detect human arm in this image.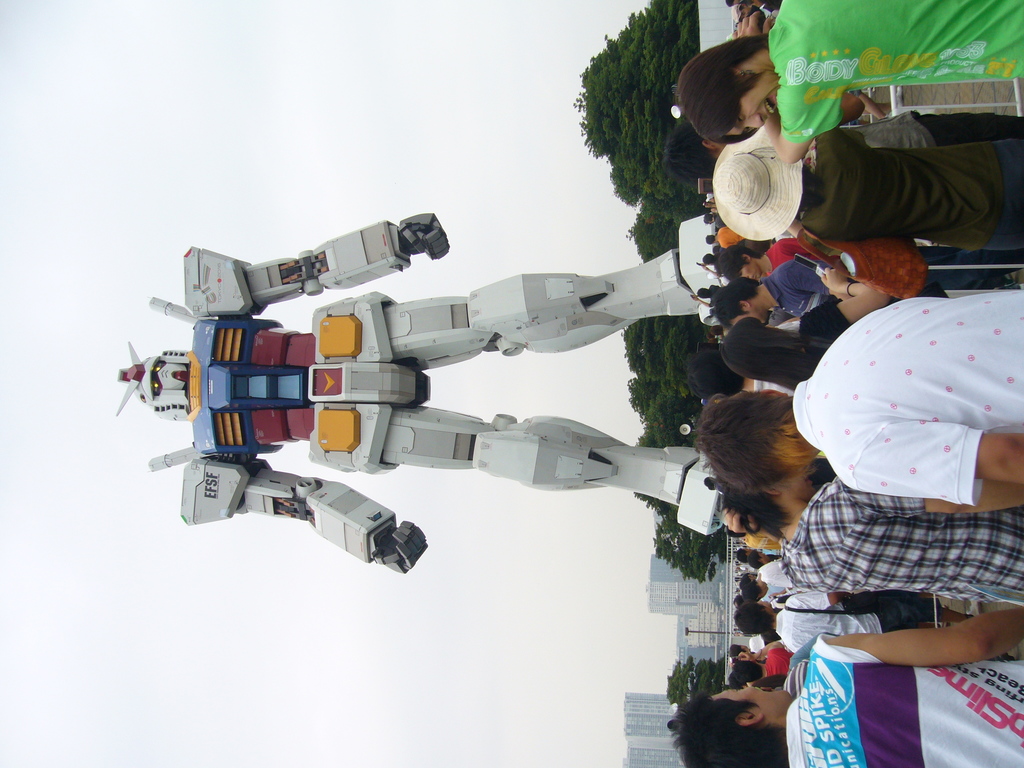
Detection: (left=805, top=285, right=896, bottom=321).
